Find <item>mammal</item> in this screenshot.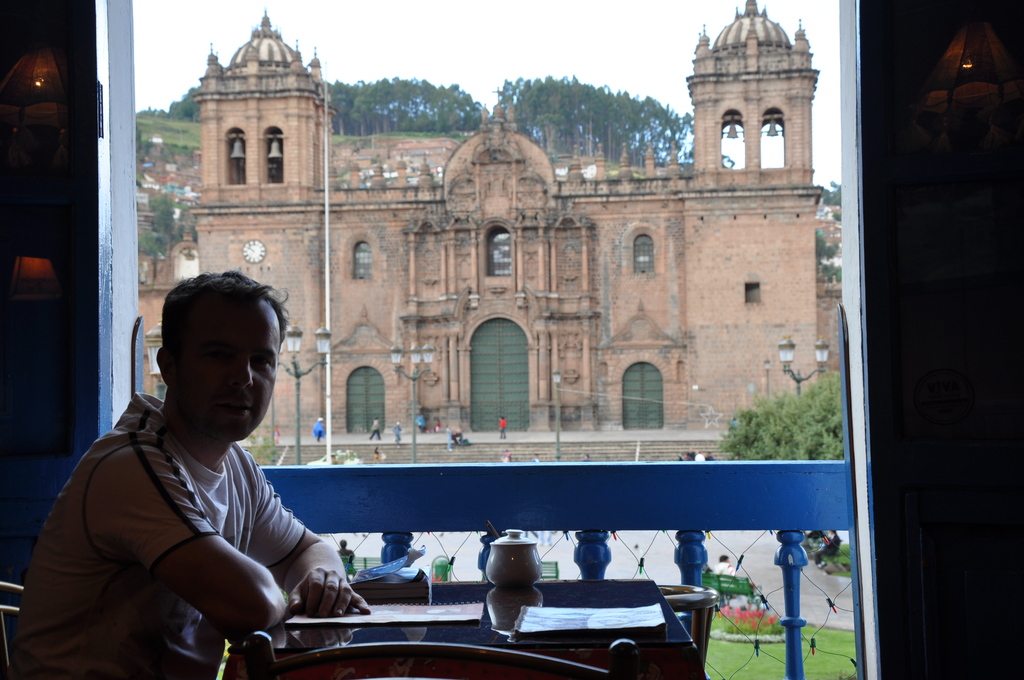
The bounding box for <item>mammal</item> is x1=717 y1=553 x2=741 y2=603.
